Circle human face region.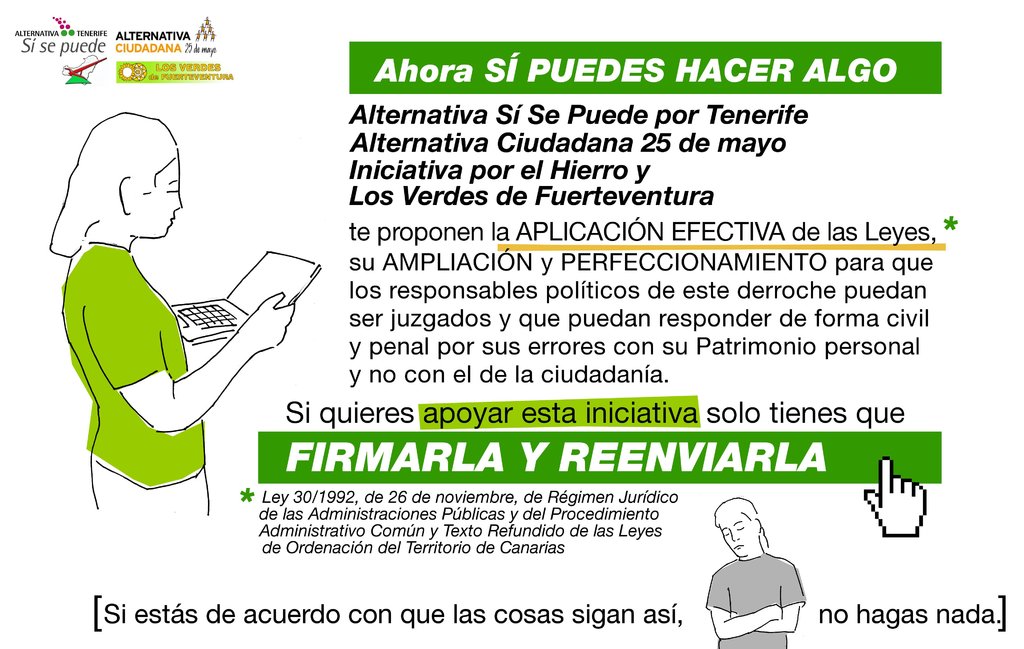
Region: (721, 517, 753, 558).
